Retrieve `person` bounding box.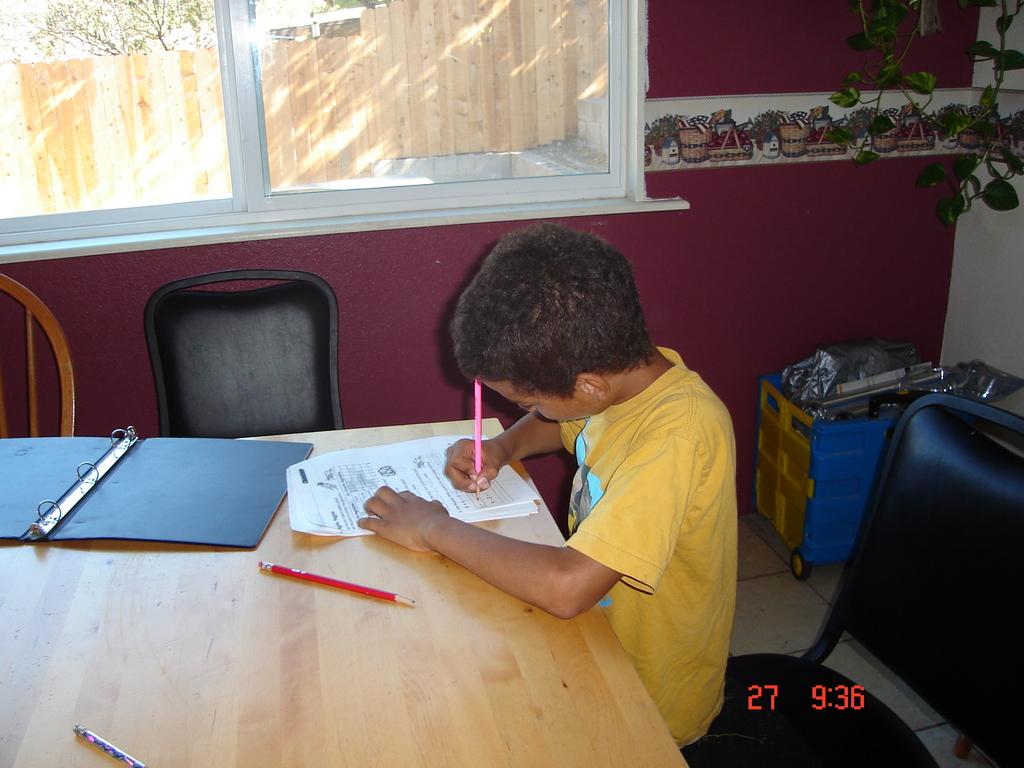
Bounding box: 416 236 756 719.
